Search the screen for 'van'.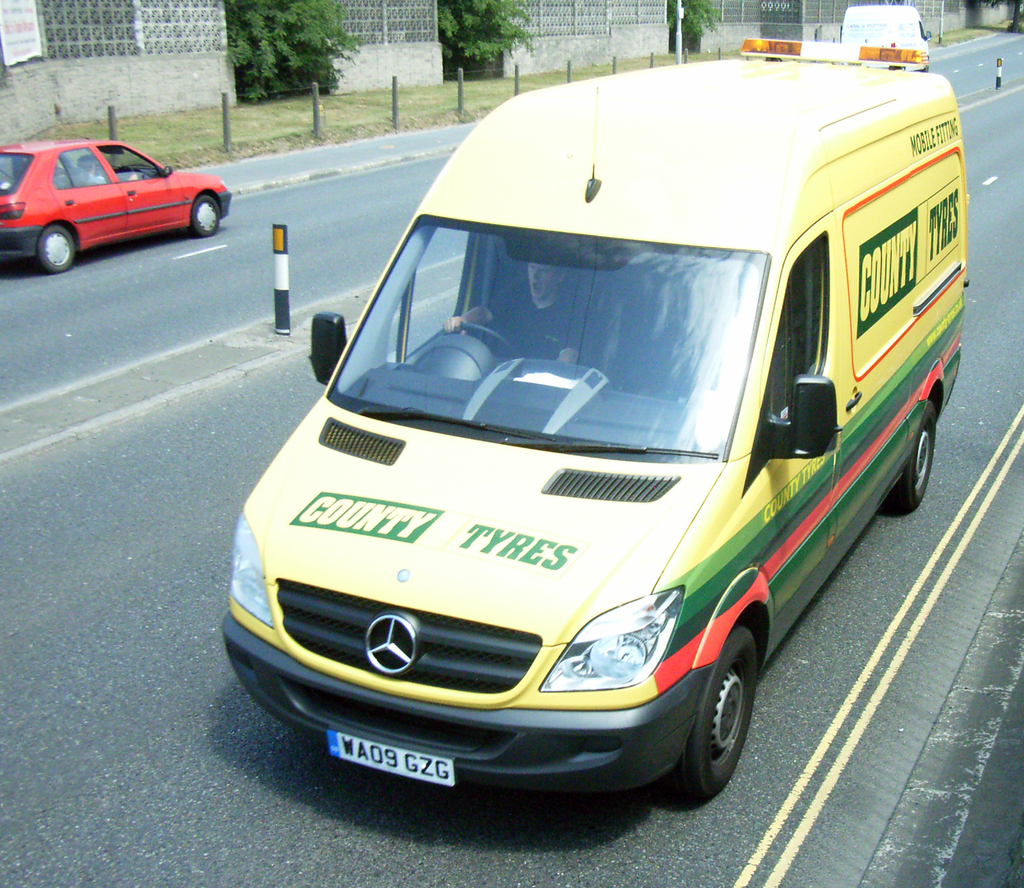
Found at {"x1": 216, "y1": 33, "x2": 975, "y2": 807}.
